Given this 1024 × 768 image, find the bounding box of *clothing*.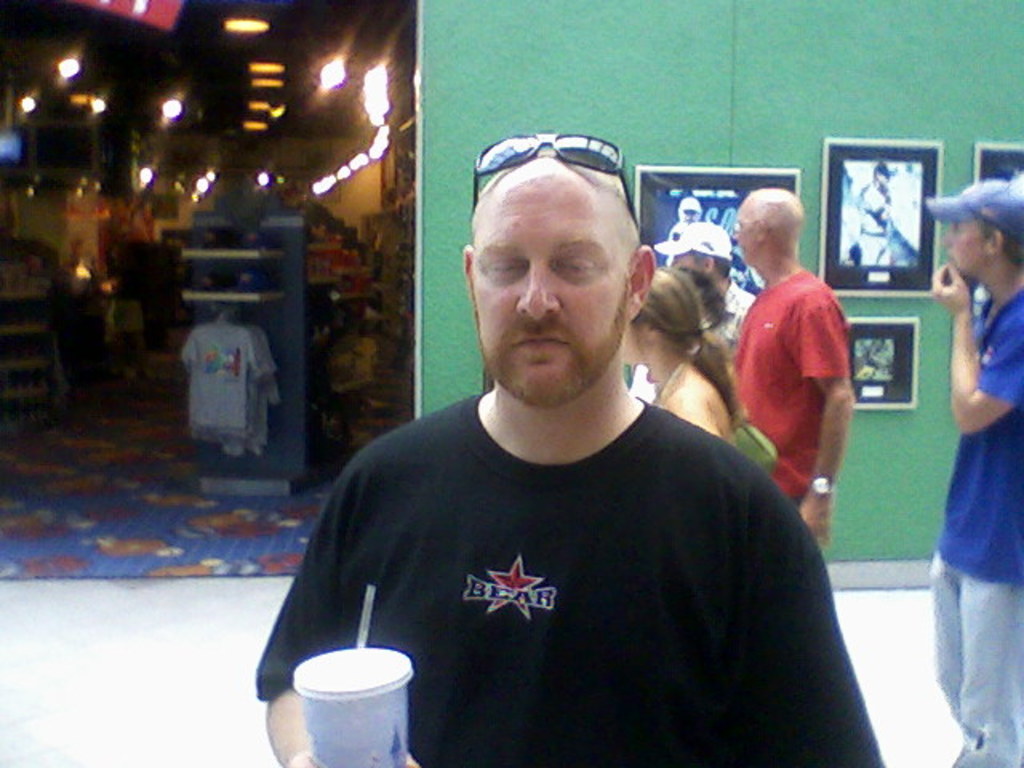
x1=274, y1=342, x2=854, y2=750.
